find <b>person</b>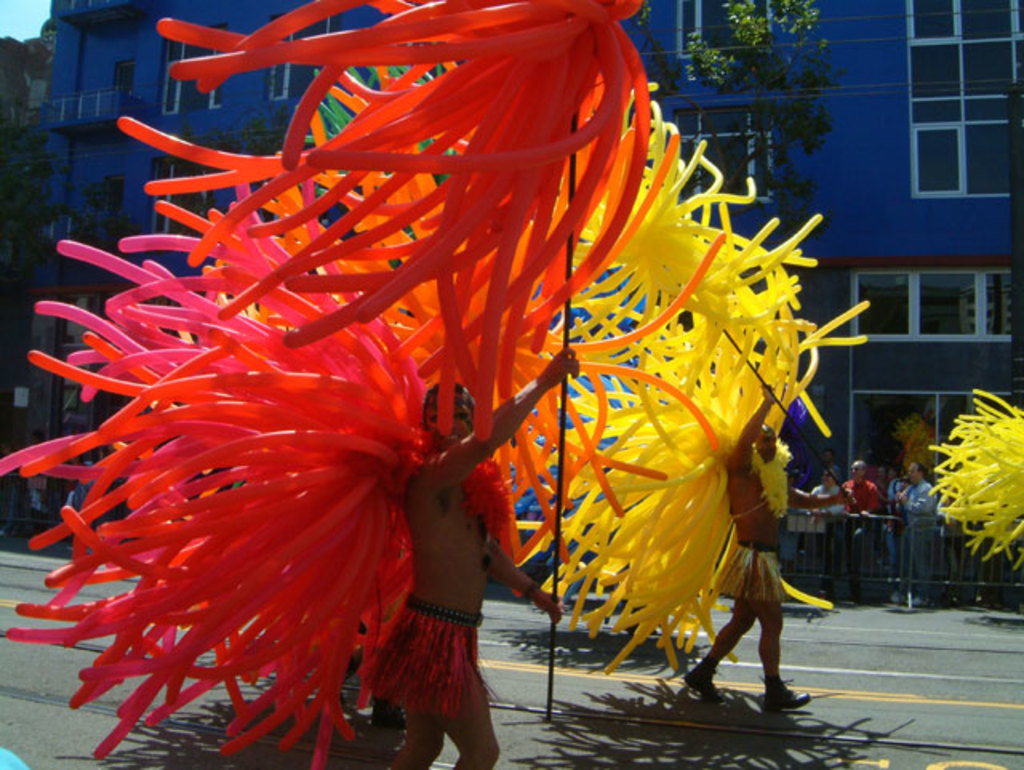
bbox(840, 455, 880, 604)
